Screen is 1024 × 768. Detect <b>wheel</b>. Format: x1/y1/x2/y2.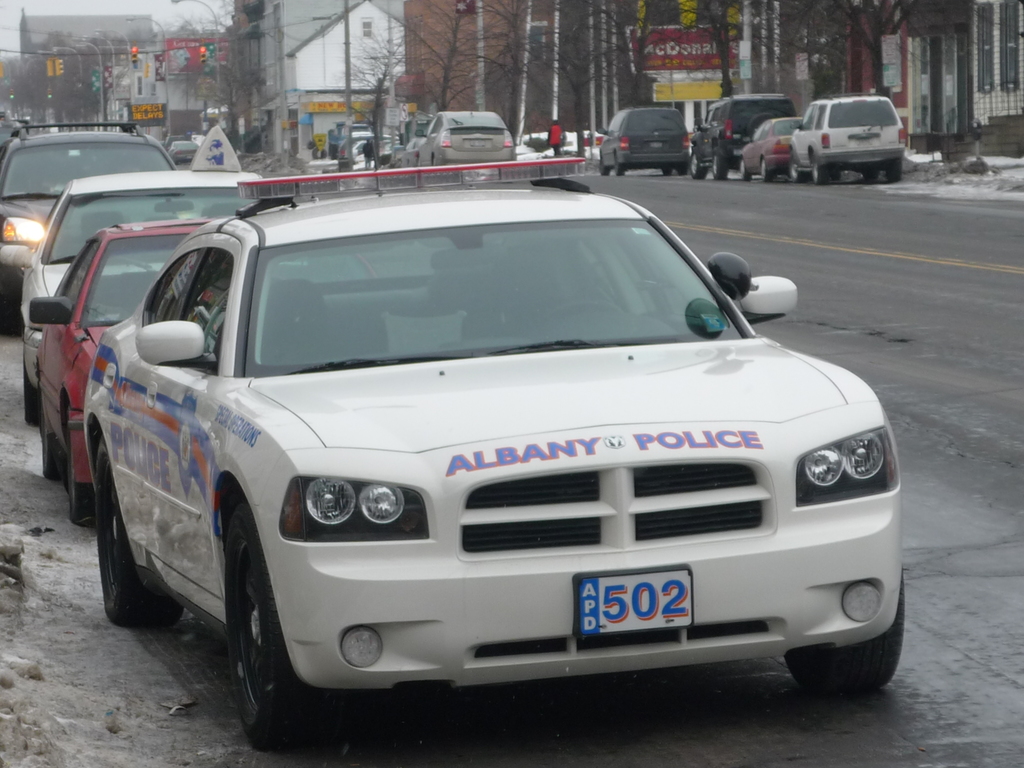
710/155/733/179.
